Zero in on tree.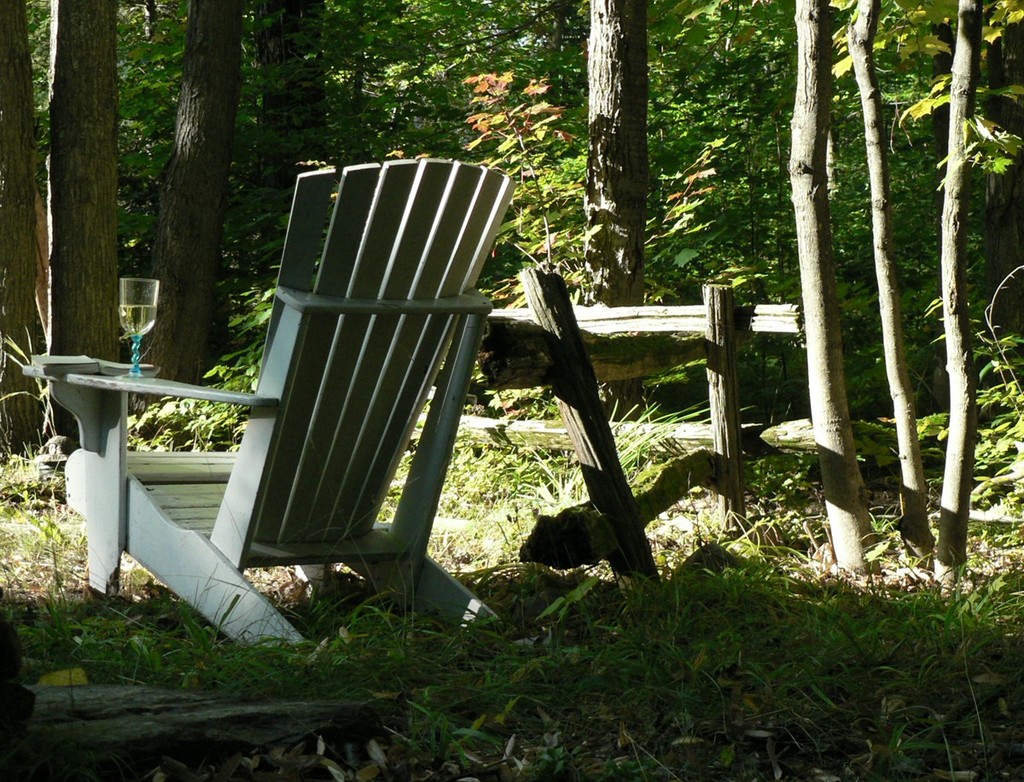
Zeroed in: bbox=[130, 0, 247, 412].
